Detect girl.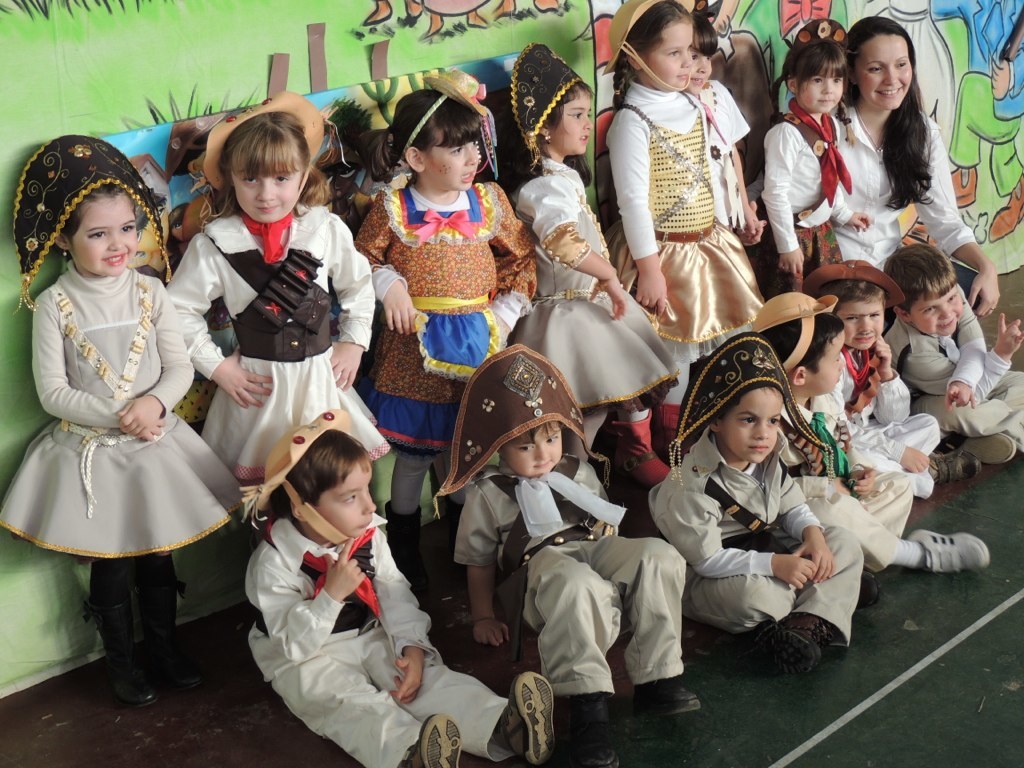
Detected at <bbox>613, 0, 784, 397</bbox>.
